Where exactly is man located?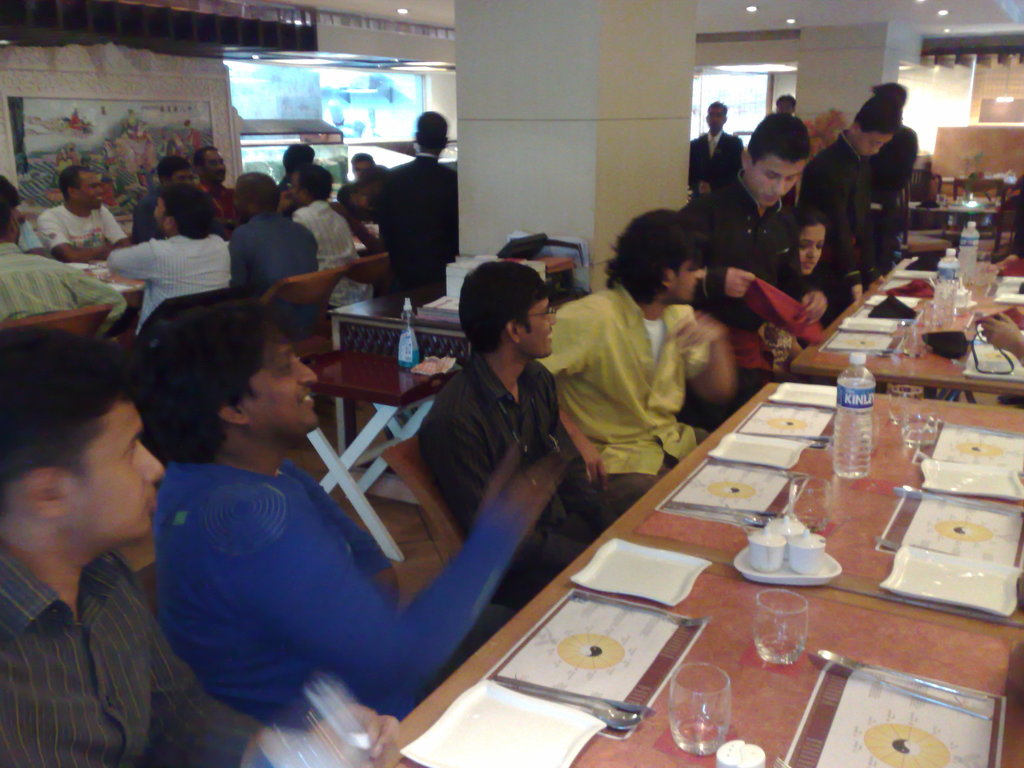
Its bounding box is [227,164,319,287].
